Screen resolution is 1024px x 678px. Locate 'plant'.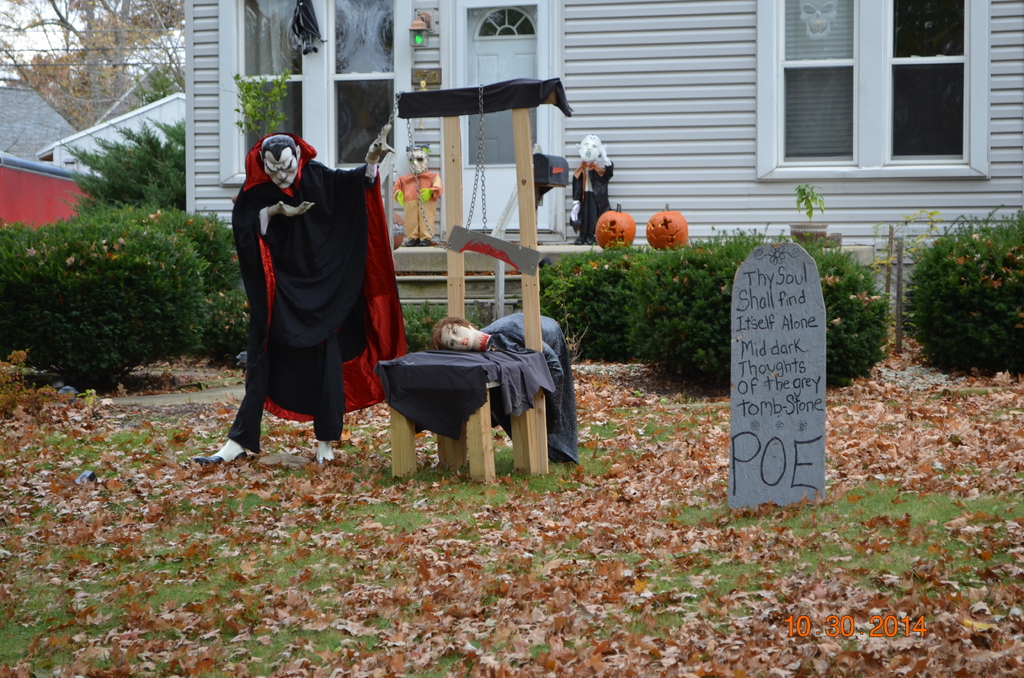
0, 211, 208, 397.
